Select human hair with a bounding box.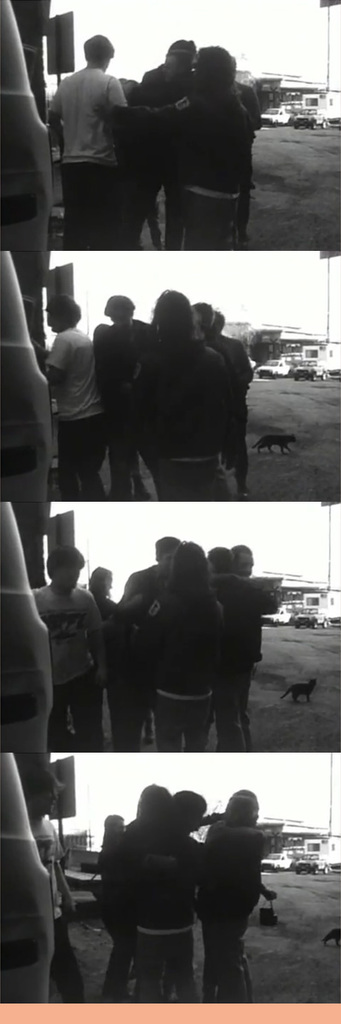
84/32/111/60.
